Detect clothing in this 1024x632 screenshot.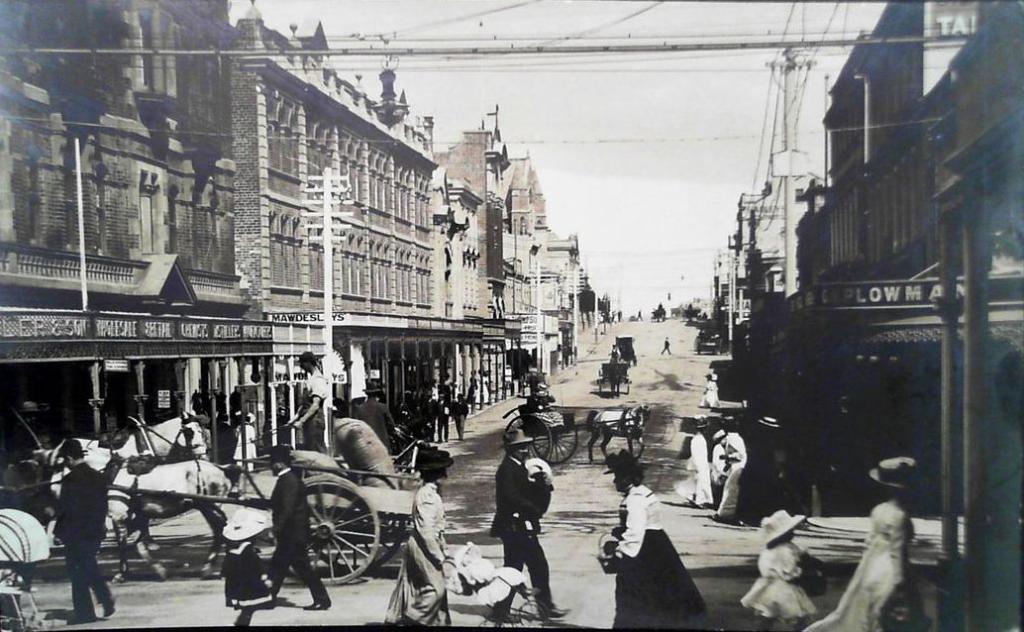
Detection: <region>436, 396, 444, 442</region>.
